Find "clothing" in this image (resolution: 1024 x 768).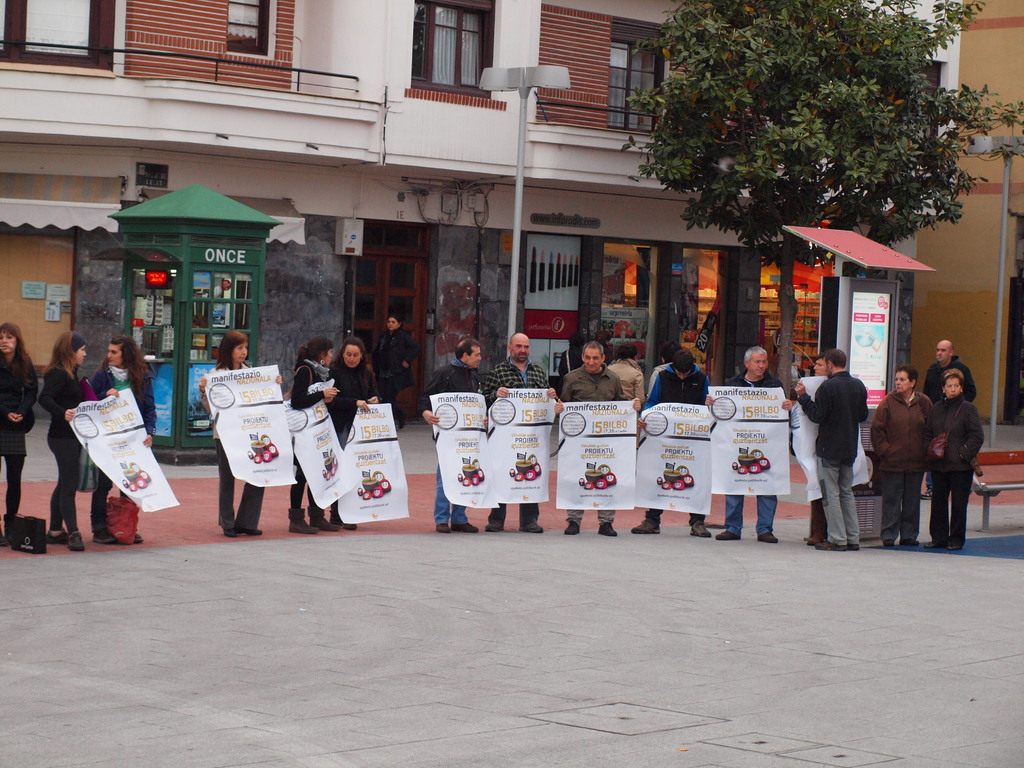
Rect(925, 351, 981, 413).
